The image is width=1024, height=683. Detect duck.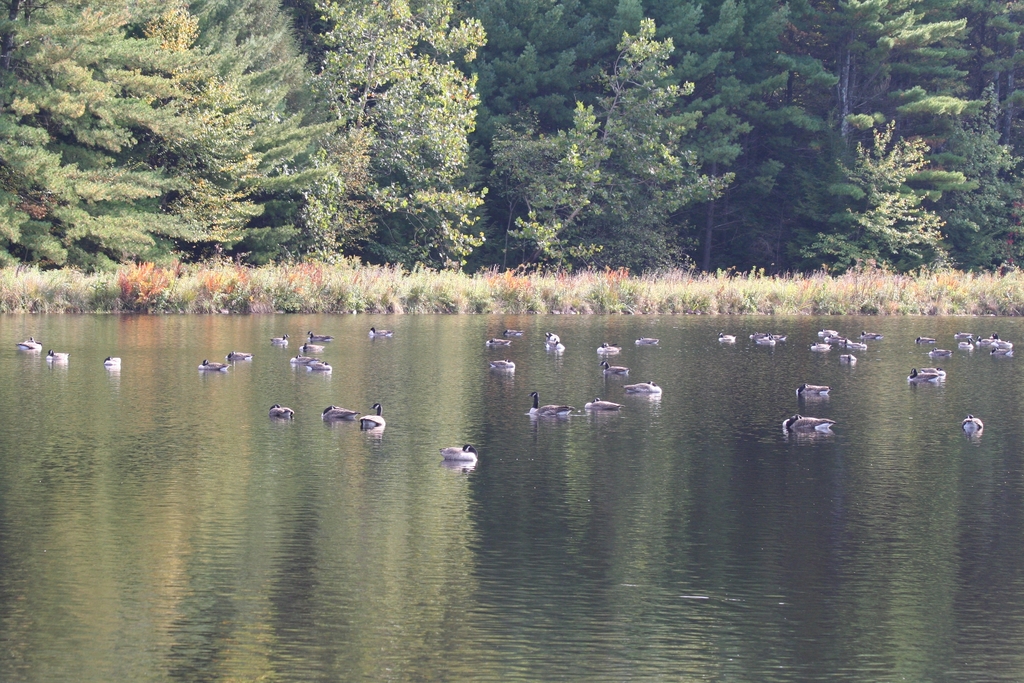
Detection: Rect(266, 338, 289, 348).
